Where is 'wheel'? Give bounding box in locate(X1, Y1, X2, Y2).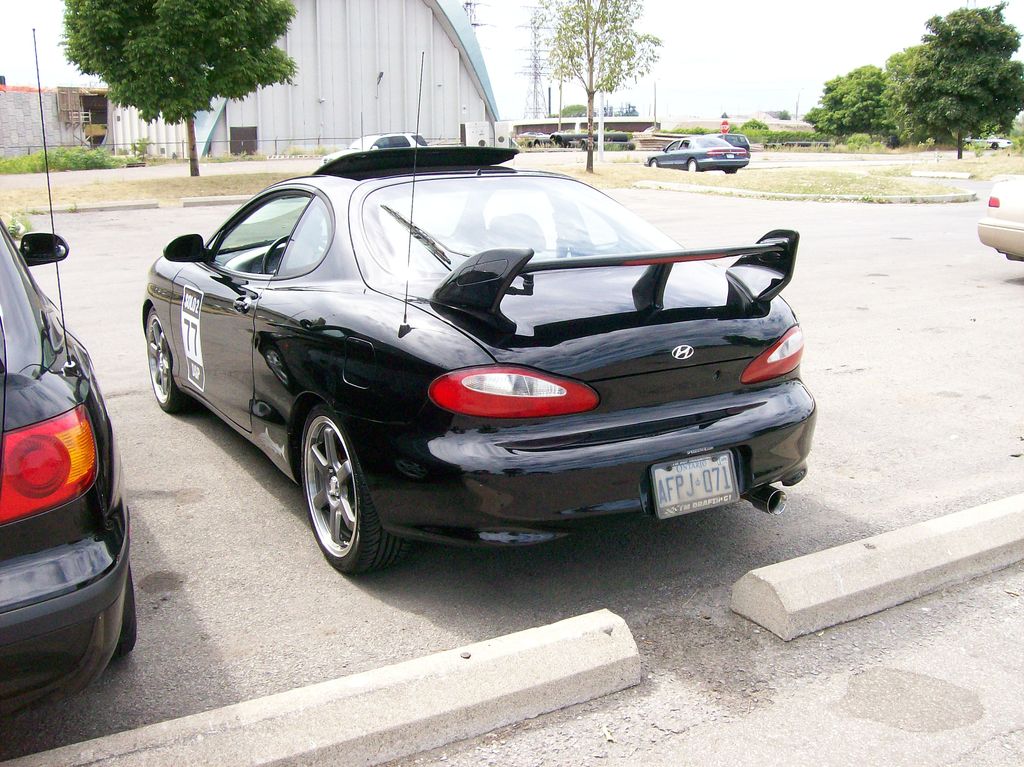
locate(147, 308, 190, 413).
